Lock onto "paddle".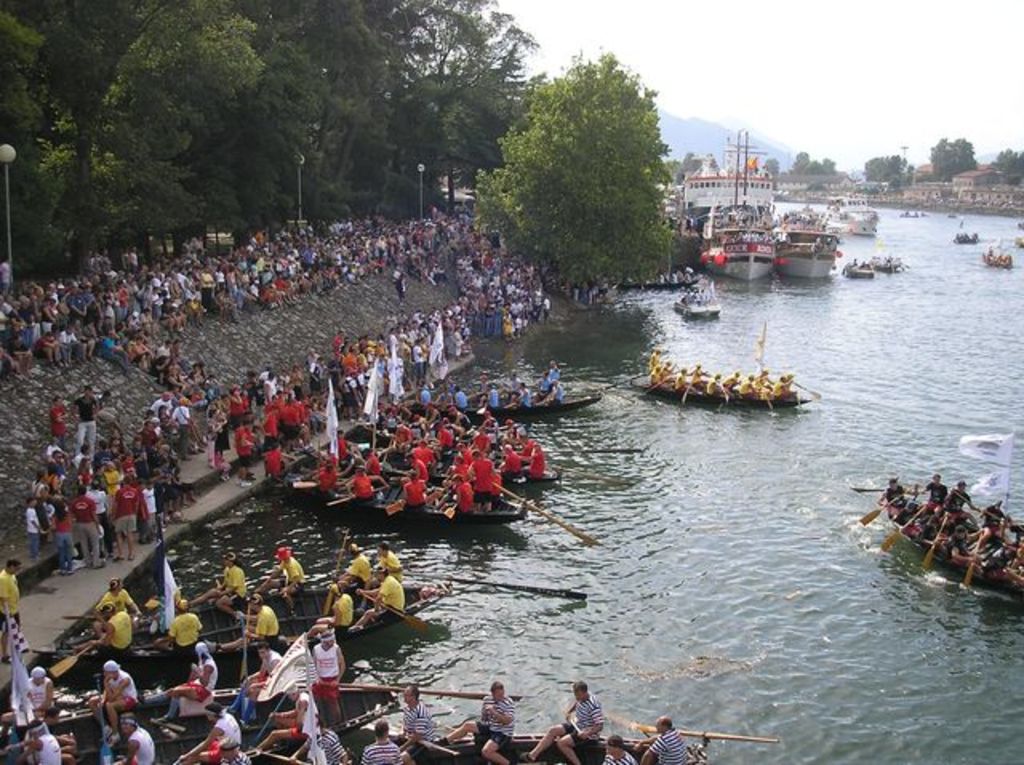
Locked: region(606, 712, 781, 744).
